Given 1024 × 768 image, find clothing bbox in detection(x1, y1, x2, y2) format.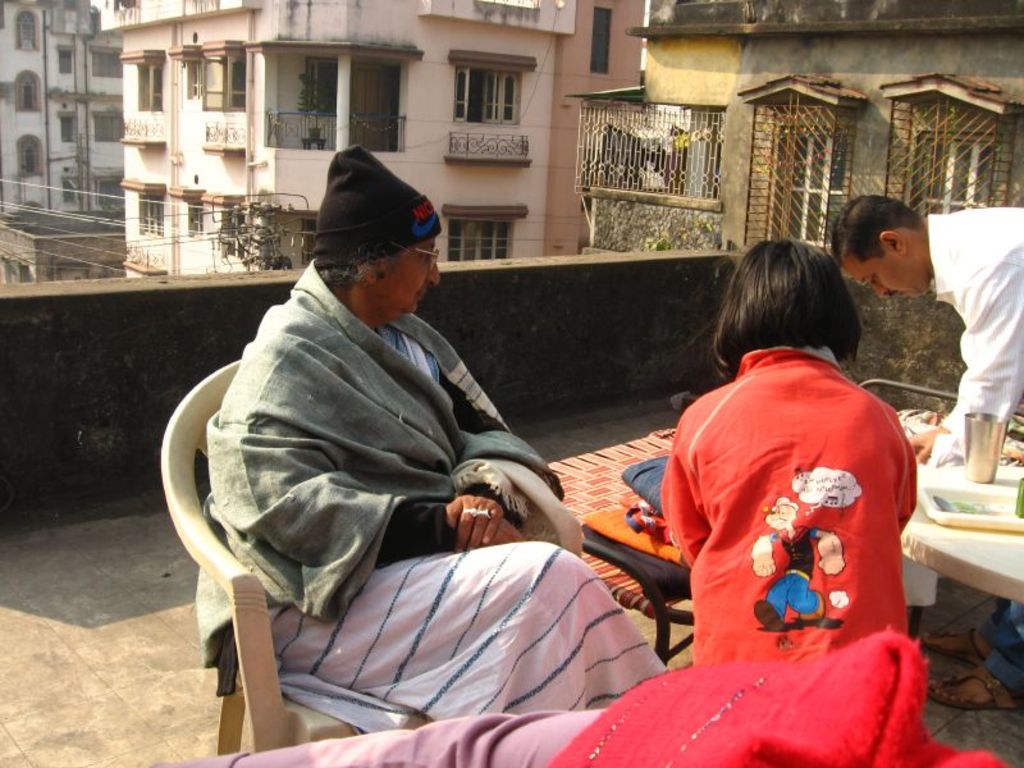
detection(201, 256, 669, 732).
